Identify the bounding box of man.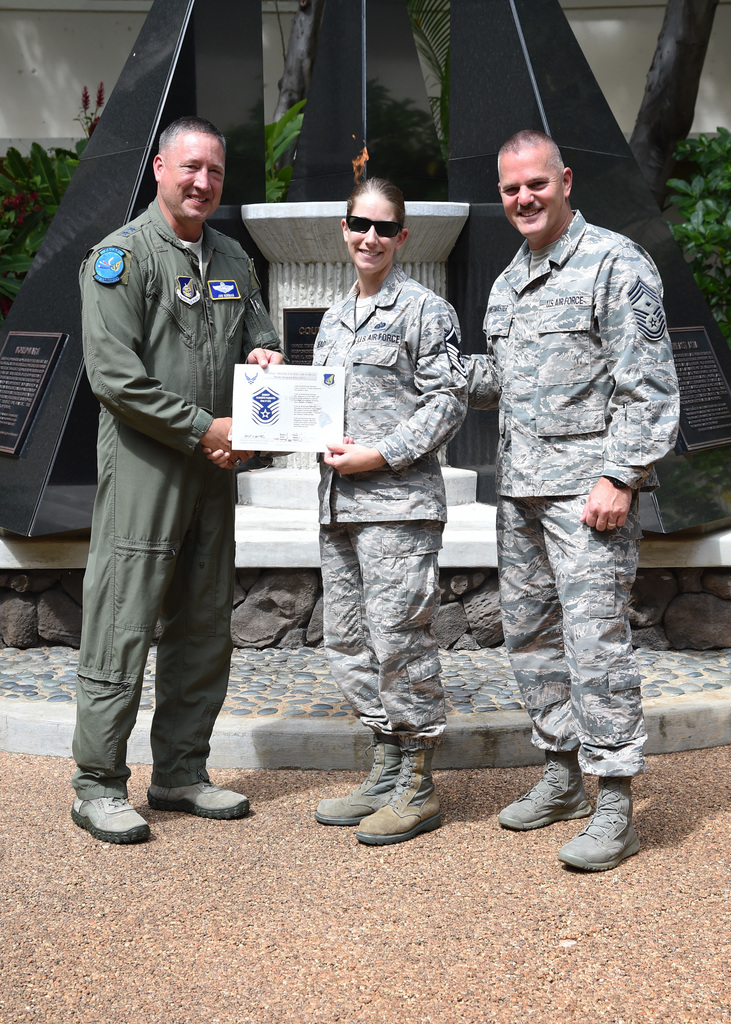
<box>438,124,685,871</box>.
